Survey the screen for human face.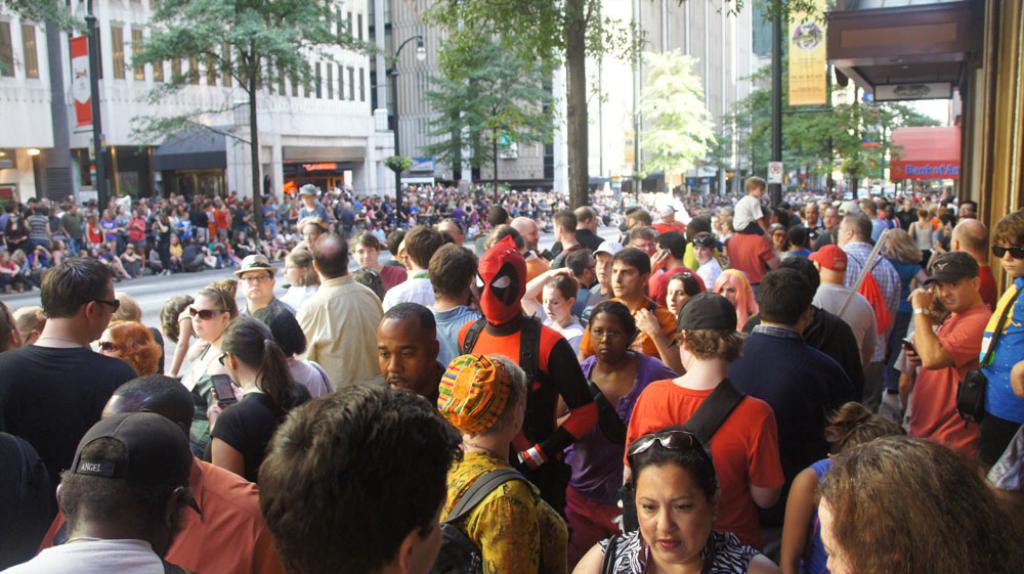
Survey found: <bbox>297, 192, 314, 207</bbox>.
